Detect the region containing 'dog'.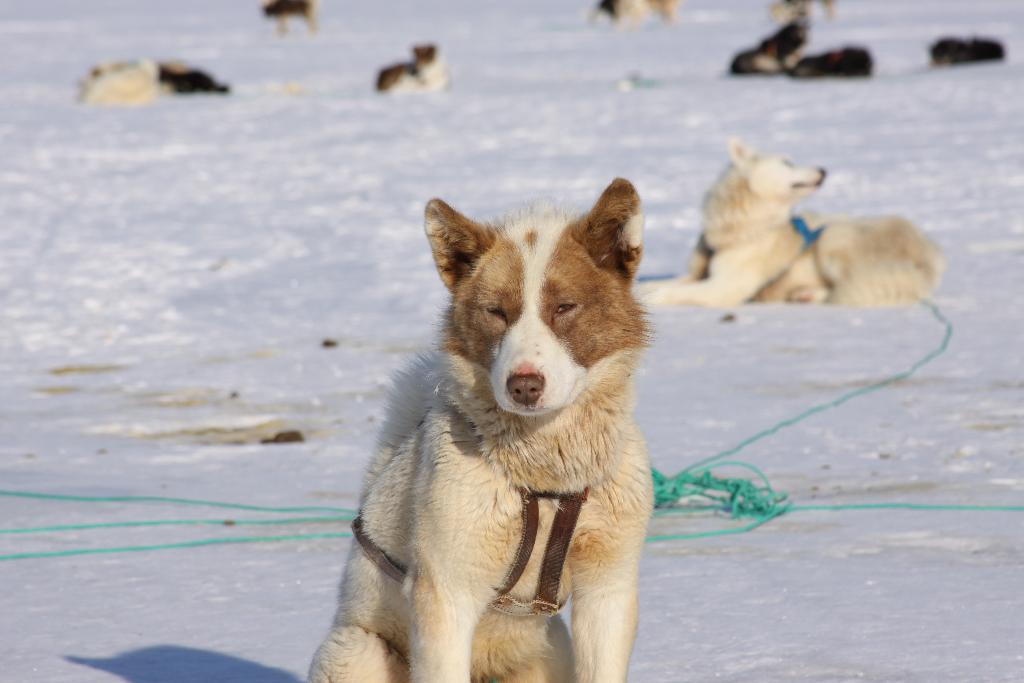
(934,37,997,68).
